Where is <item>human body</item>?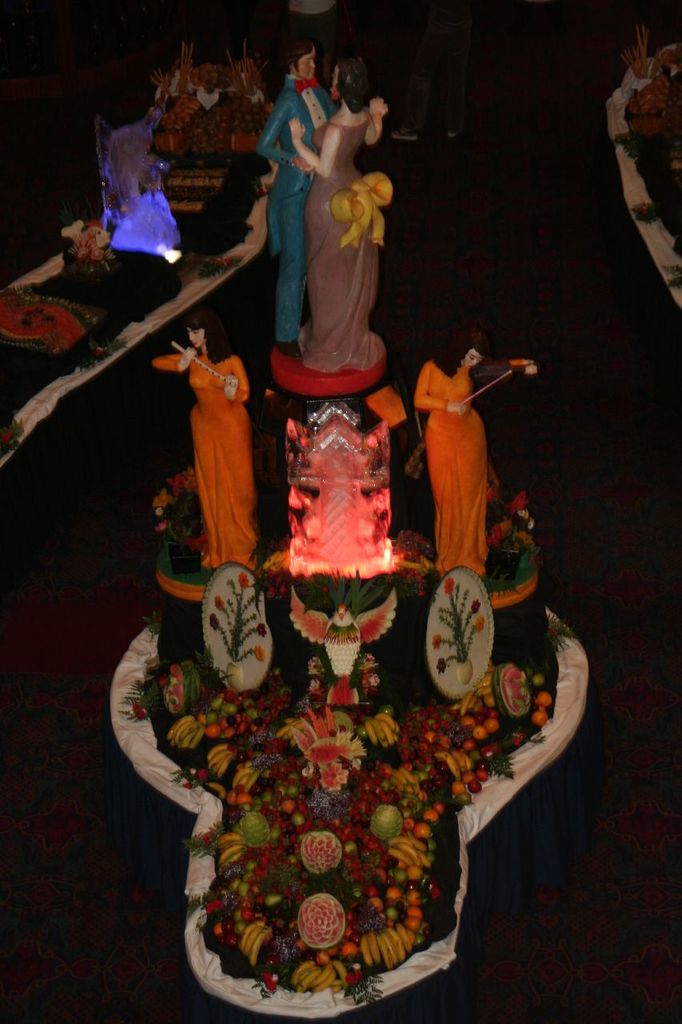
{"x1": 412, "y1": 332, "x2": 495, "y2": 574}.
